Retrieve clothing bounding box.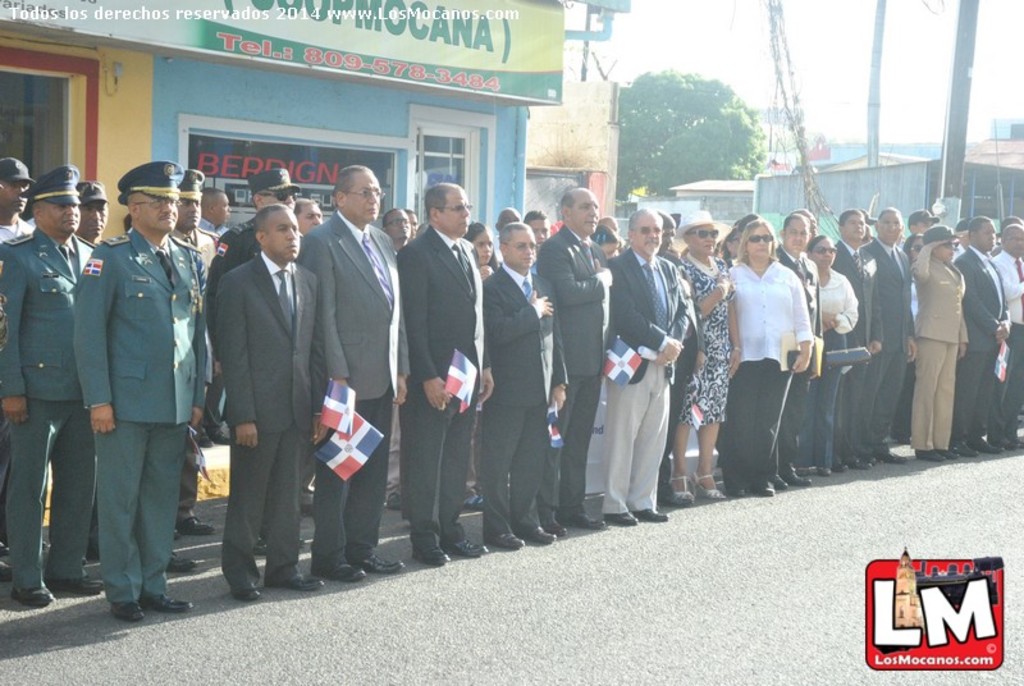
Bounding box: box(69, 227, 207, 609).
